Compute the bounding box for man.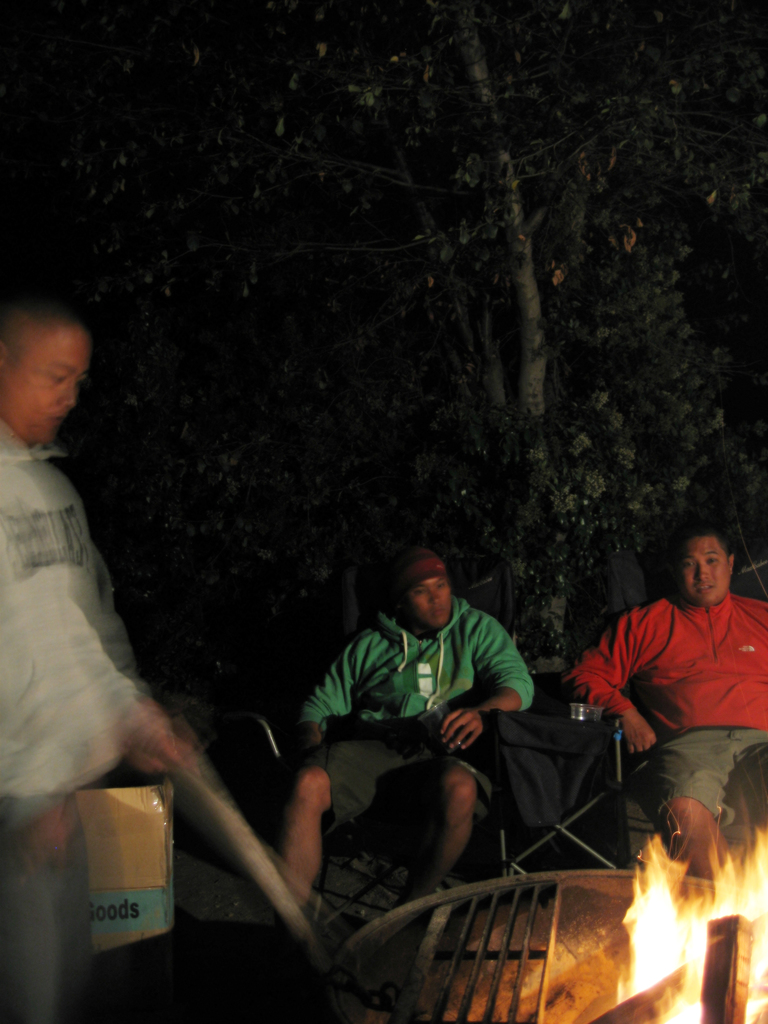
bbox=(554, 527, 767, 884).
